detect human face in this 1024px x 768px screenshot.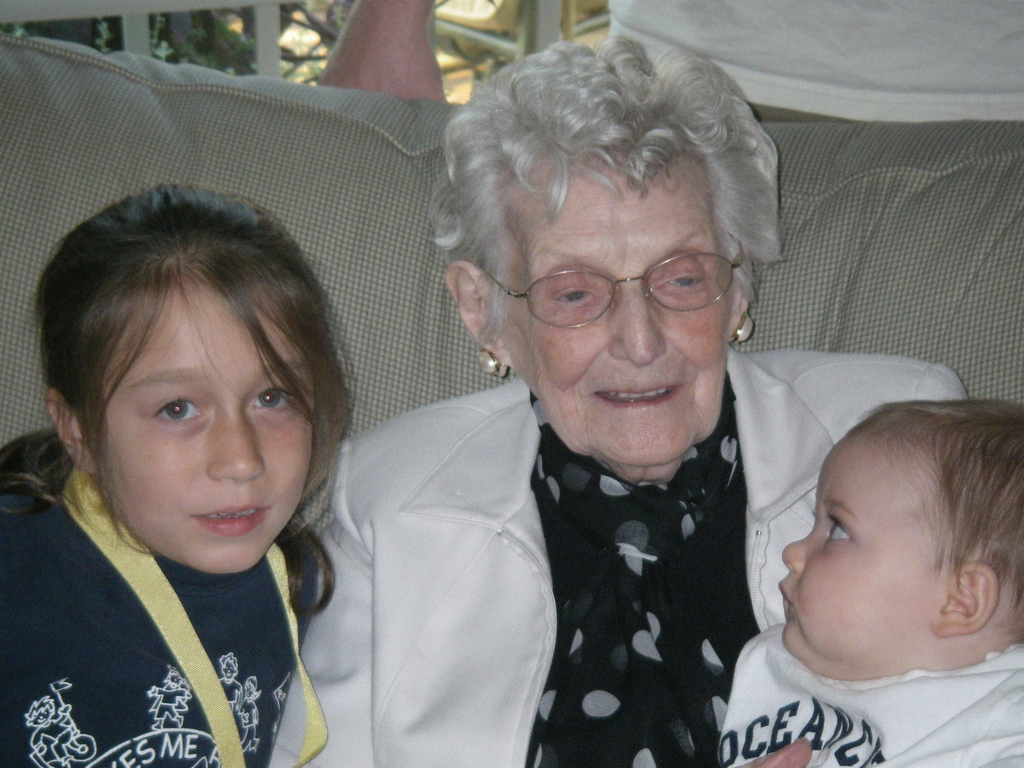
Detection: detection(779, 423, 959, 671).
